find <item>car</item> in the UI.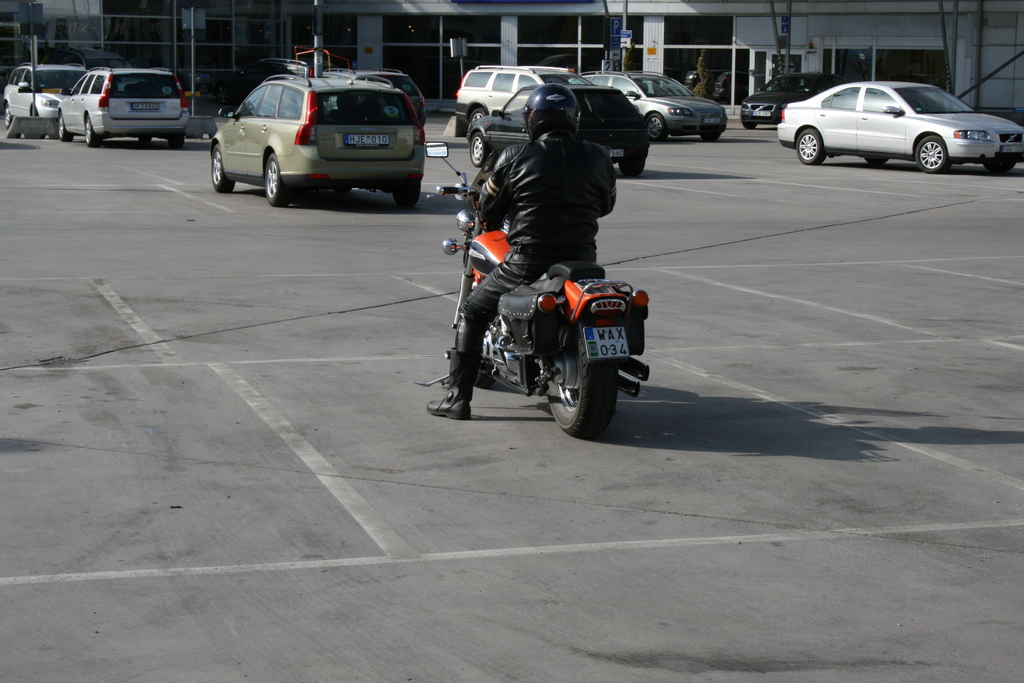
UI element at x1=712, y1=73, x2=740, y2=106.
